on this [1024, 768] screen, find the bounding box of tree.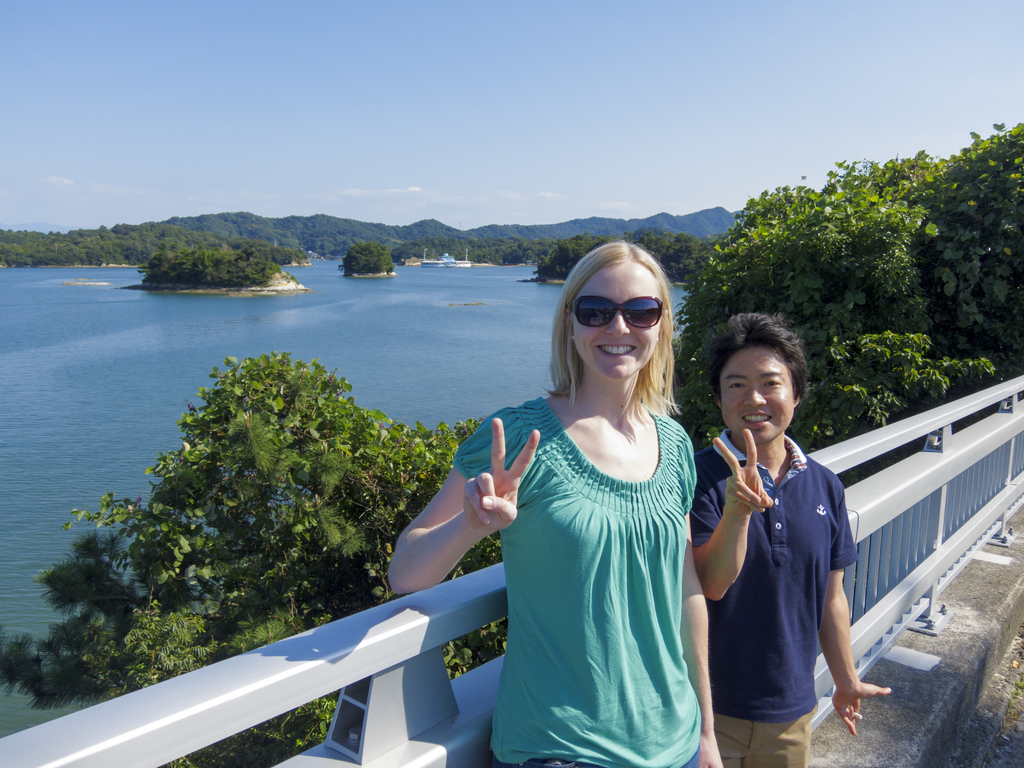
Bounding box: 145 237 270 285.
